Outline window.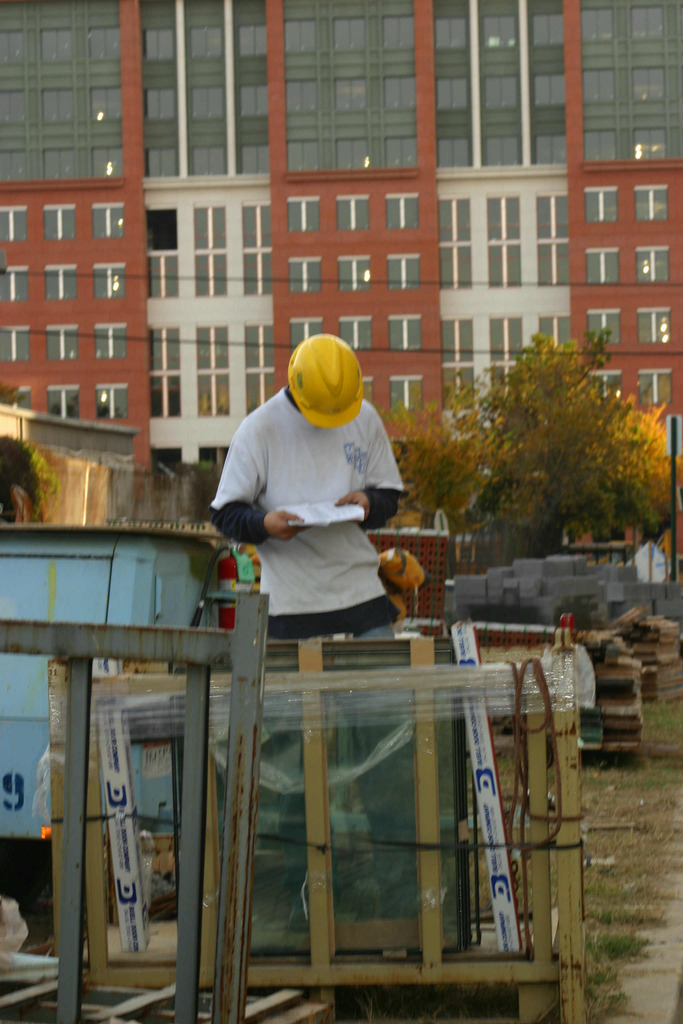
Outline: crop(146, 328, 181, 370).
